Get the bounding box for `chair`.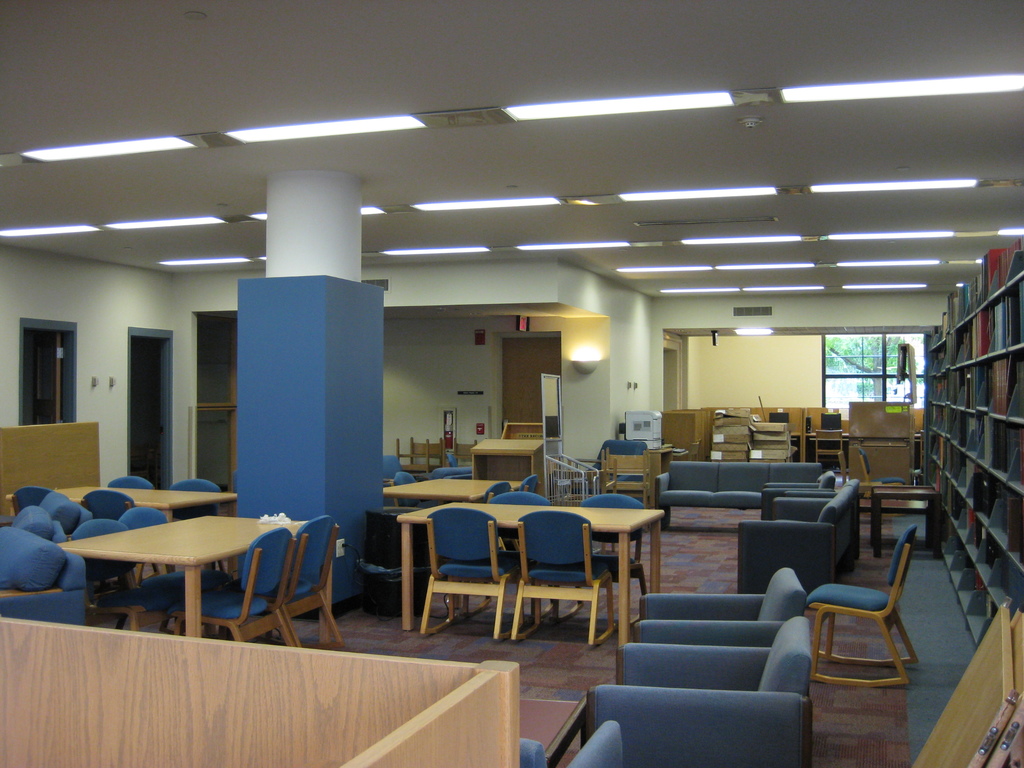
box(851, 442, 907, 509).
